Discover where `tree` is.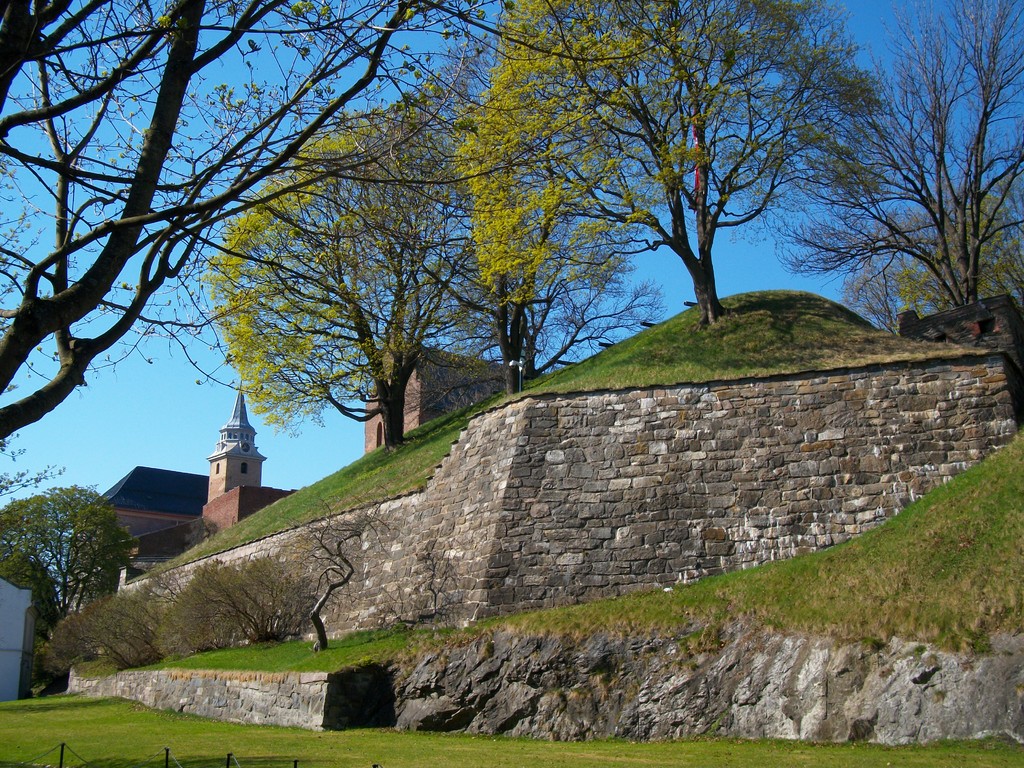
Discovered at box(728, 2, 1023, 349).
